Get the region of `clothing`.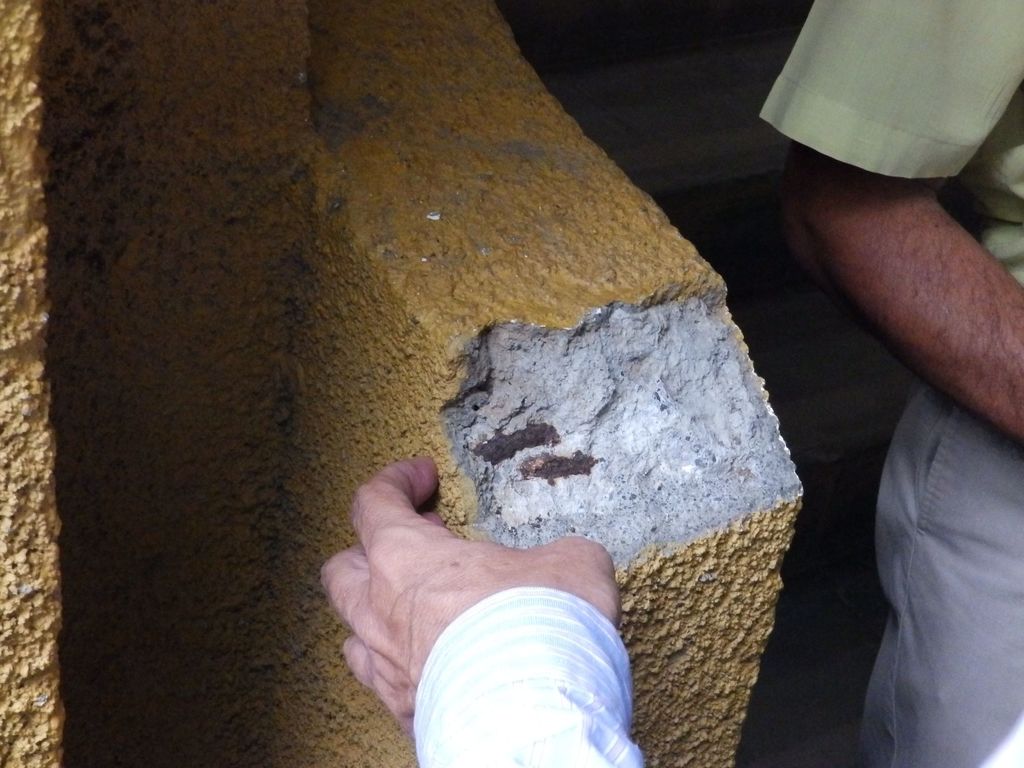
741 0 1023 767.
